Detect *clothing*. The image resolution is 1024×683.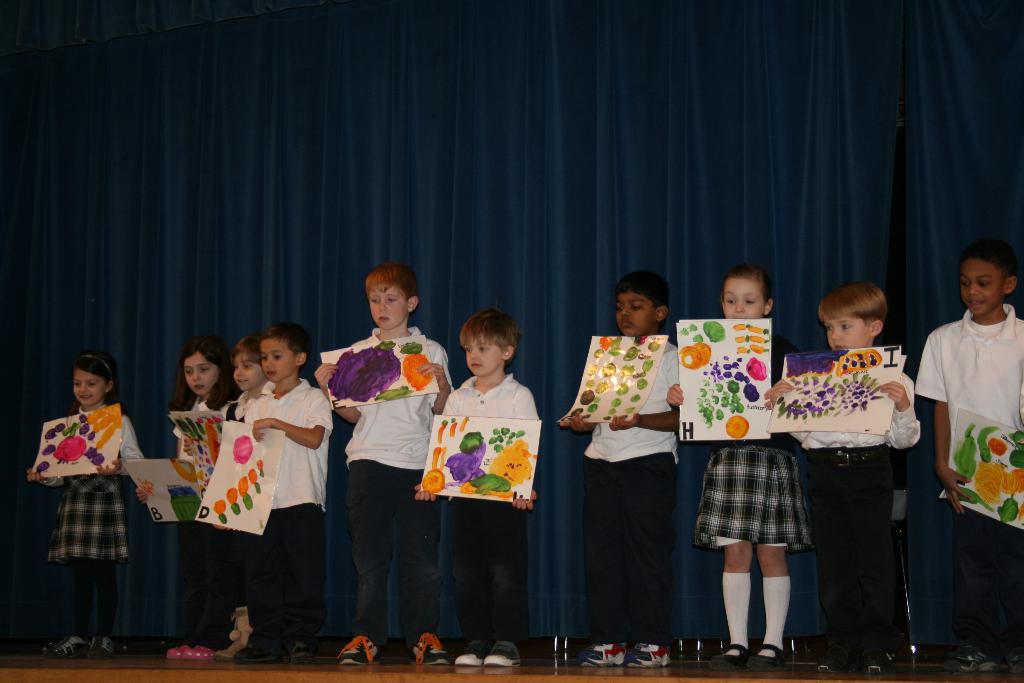
231/369/280/423.
